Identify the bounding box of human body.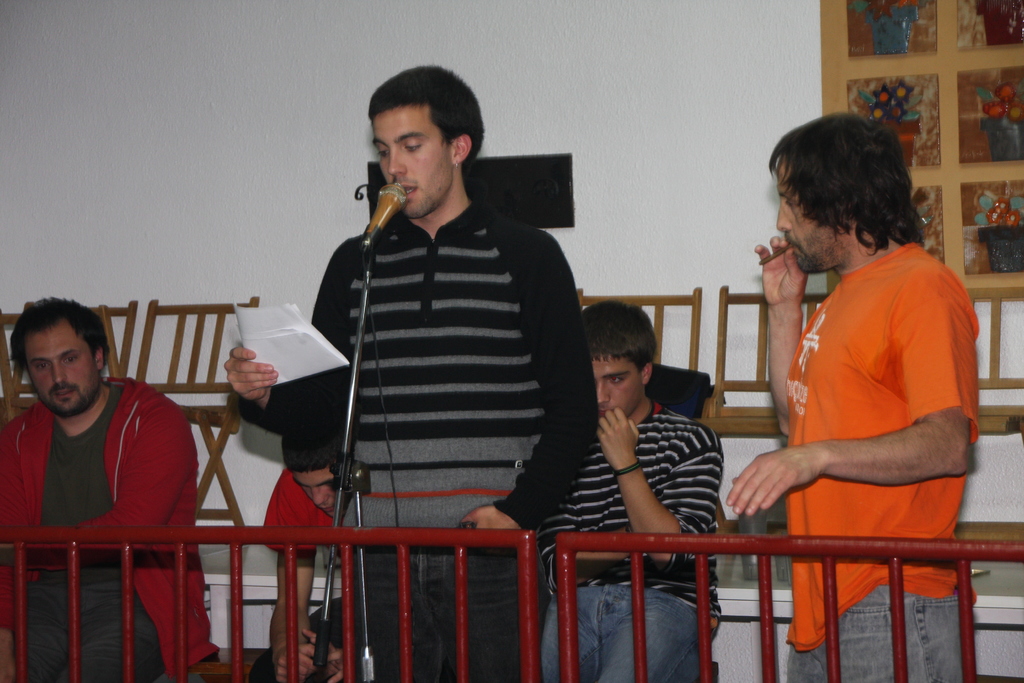
box(260, 469, 357, 682).
